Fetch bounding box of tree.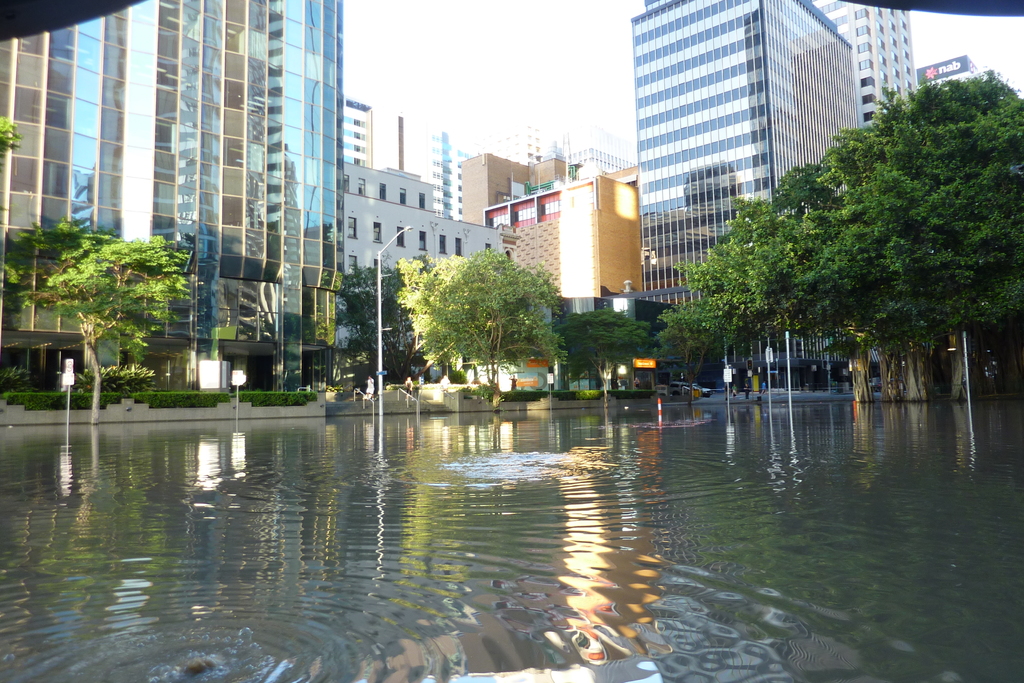
Bbox: (662,306,744,391).
